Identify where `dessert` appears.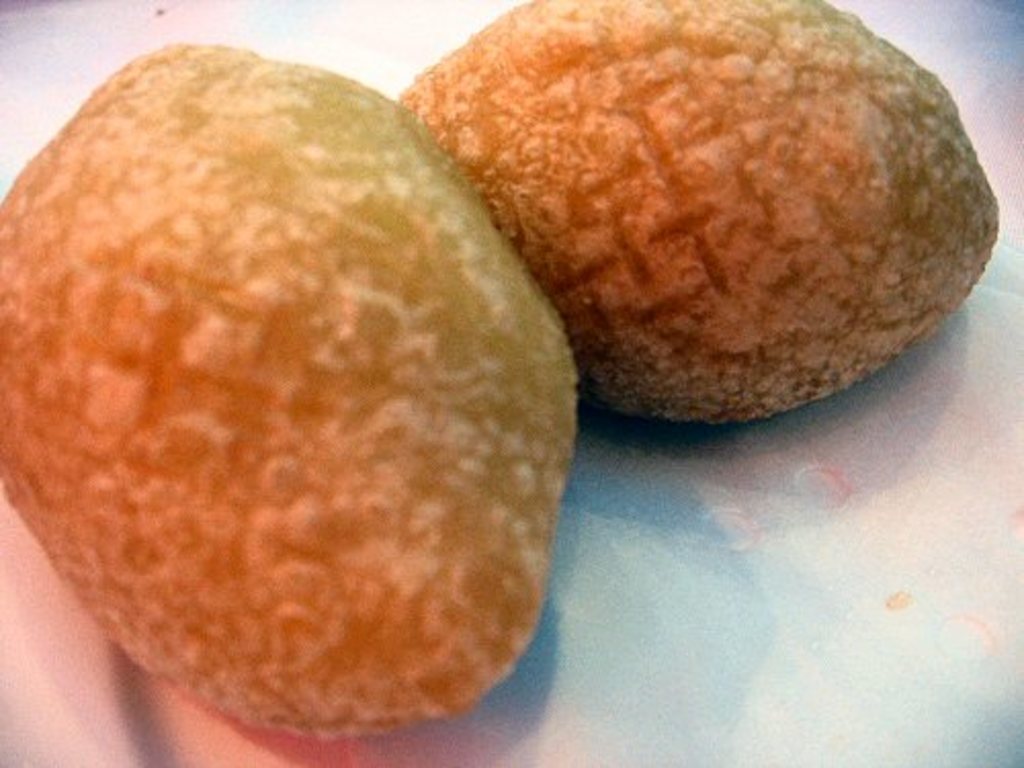
Appears at 412 0 1004 436.
